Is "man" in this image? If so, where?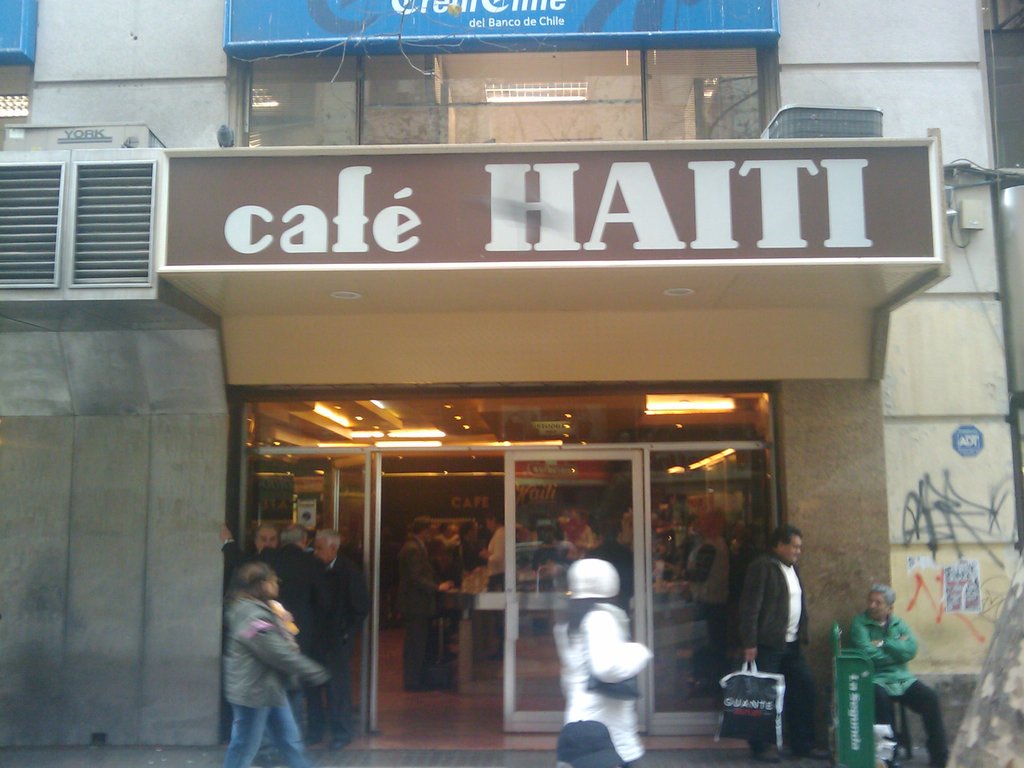
Yes, at 586, 518, 636, 611.
